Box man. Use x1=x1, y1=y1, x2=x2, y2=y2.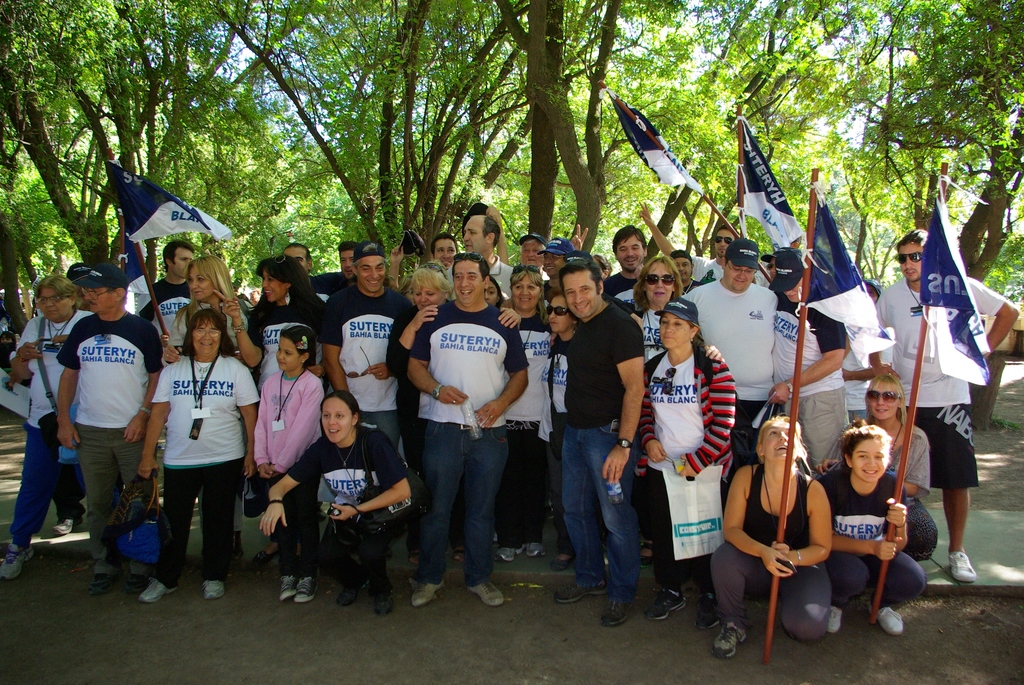
x1=312, y1=241, x2=362, y2=299.
